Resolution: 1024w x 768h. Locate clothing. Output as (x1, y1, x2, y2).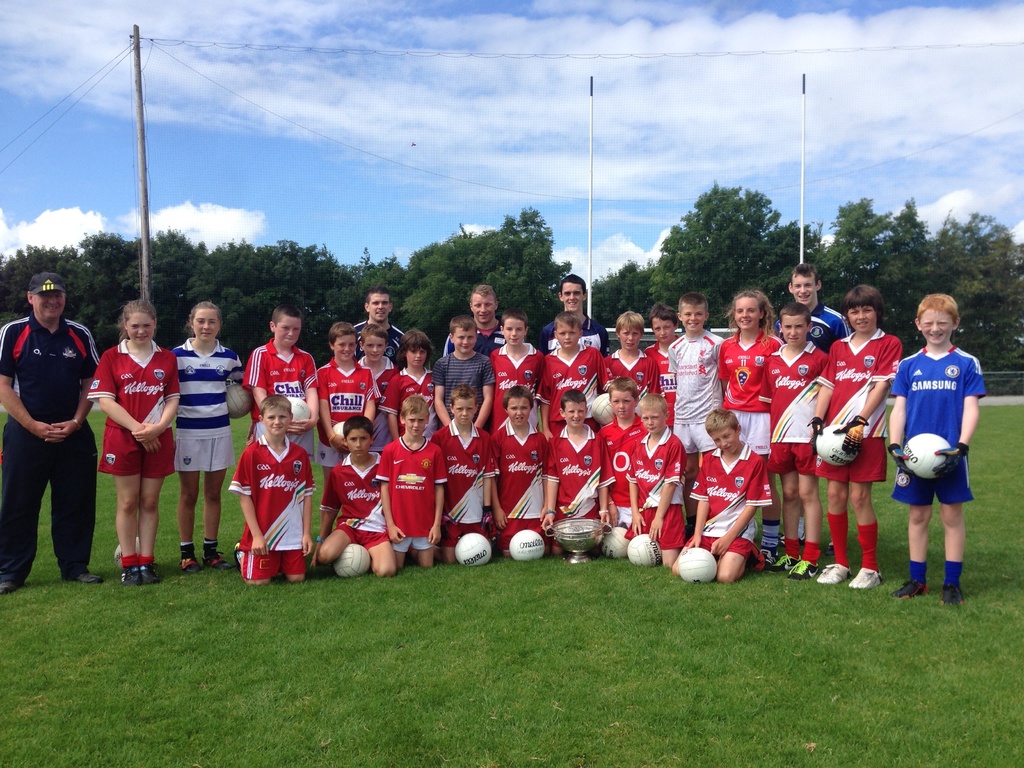
(534, 337, 607, 421).
